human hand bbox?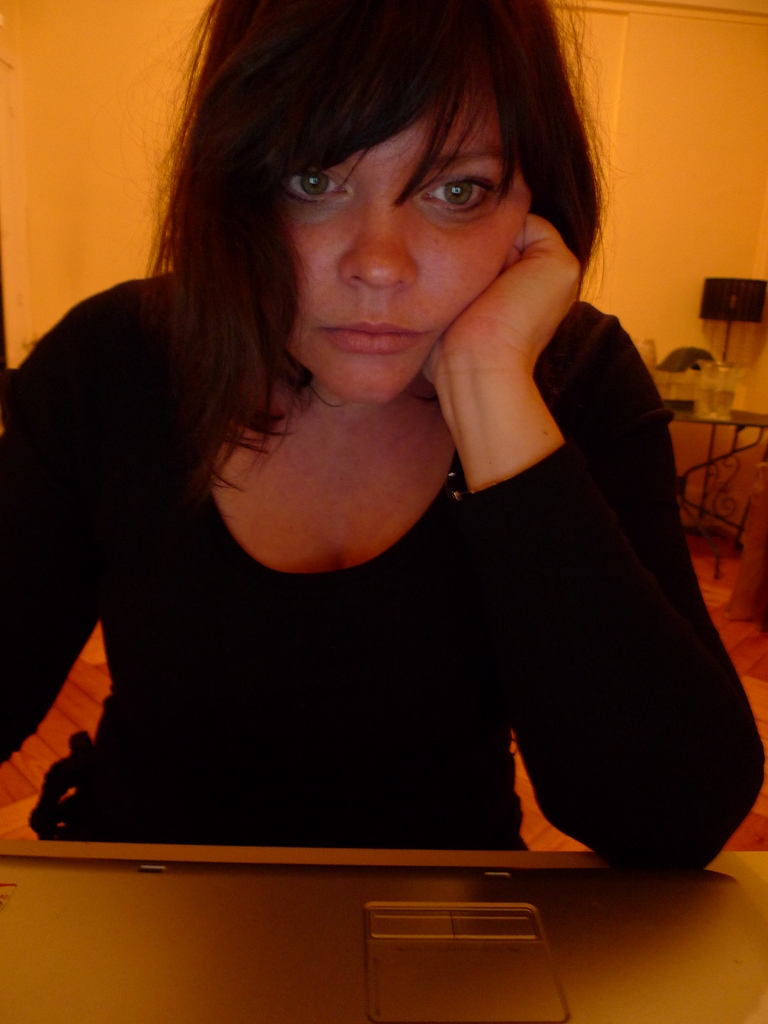
x1=419 y1=241 x2=575 y2=518
